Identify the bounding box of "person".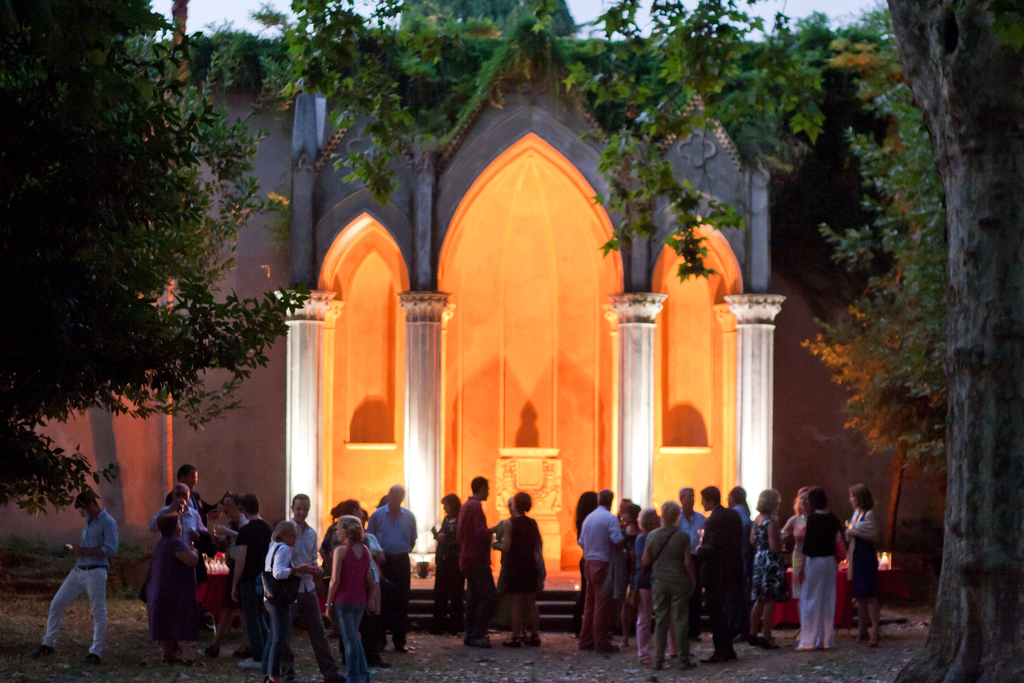
223 493 276 667.
